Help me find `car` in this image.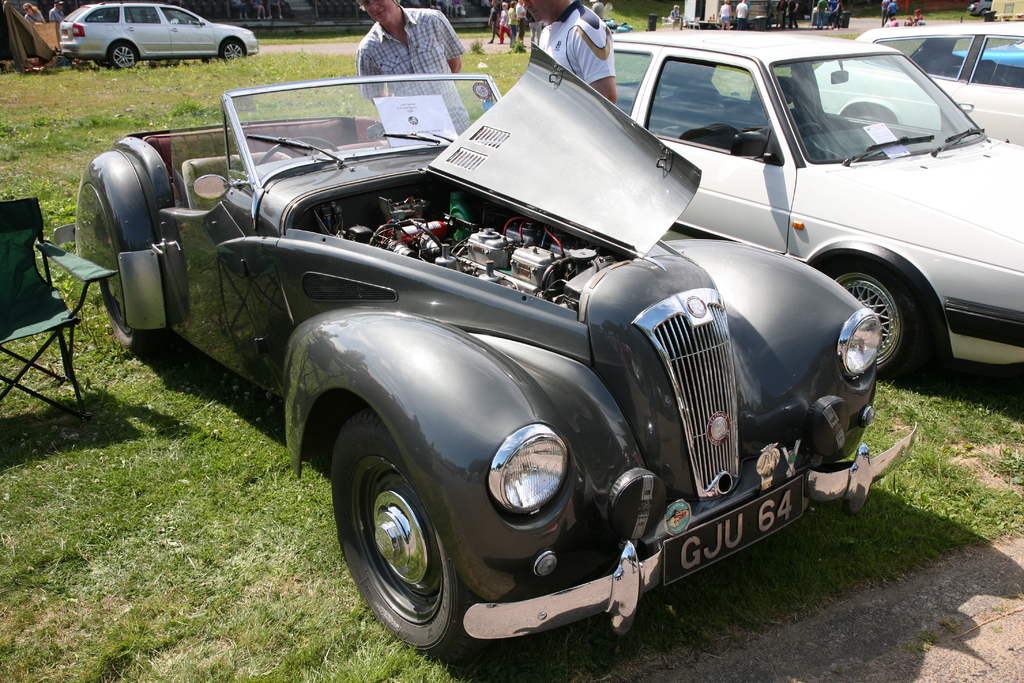
Found it: box(56, 0, 264, 59).
